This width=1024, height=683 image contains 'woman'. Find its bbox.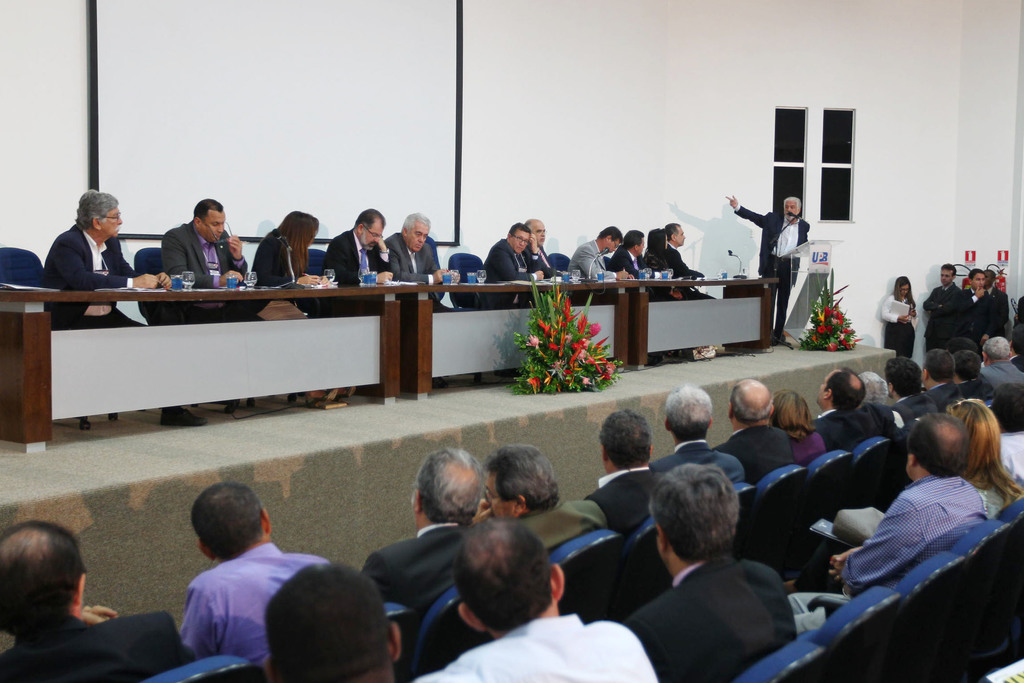
[left=881, top=274, right=920, bottom=361].
